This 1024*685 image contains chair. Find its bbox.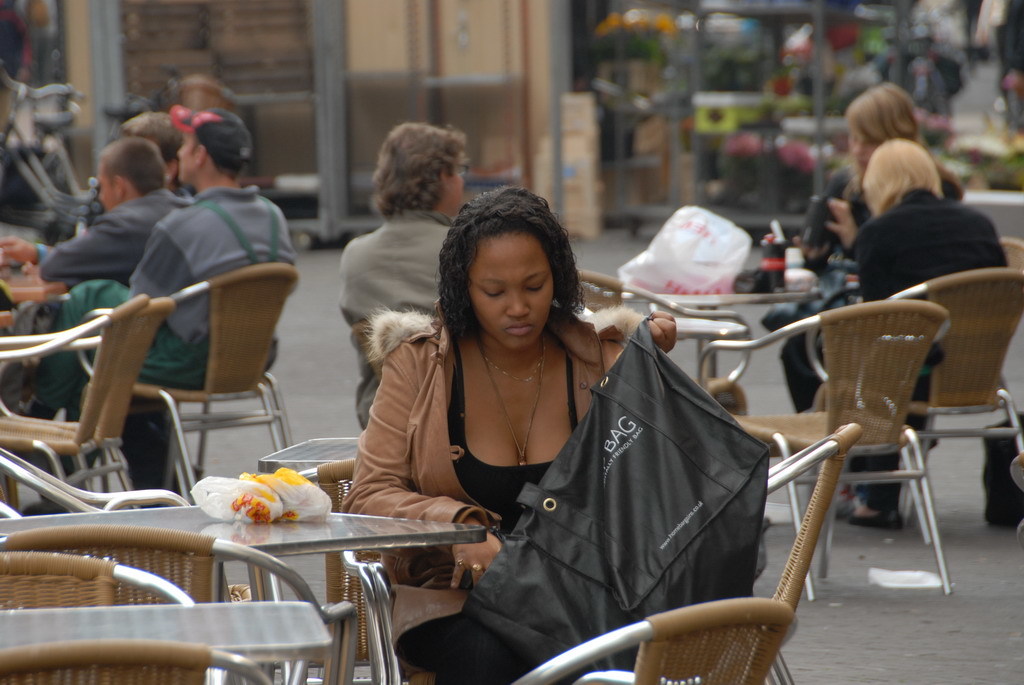
(0,294,152,514).
